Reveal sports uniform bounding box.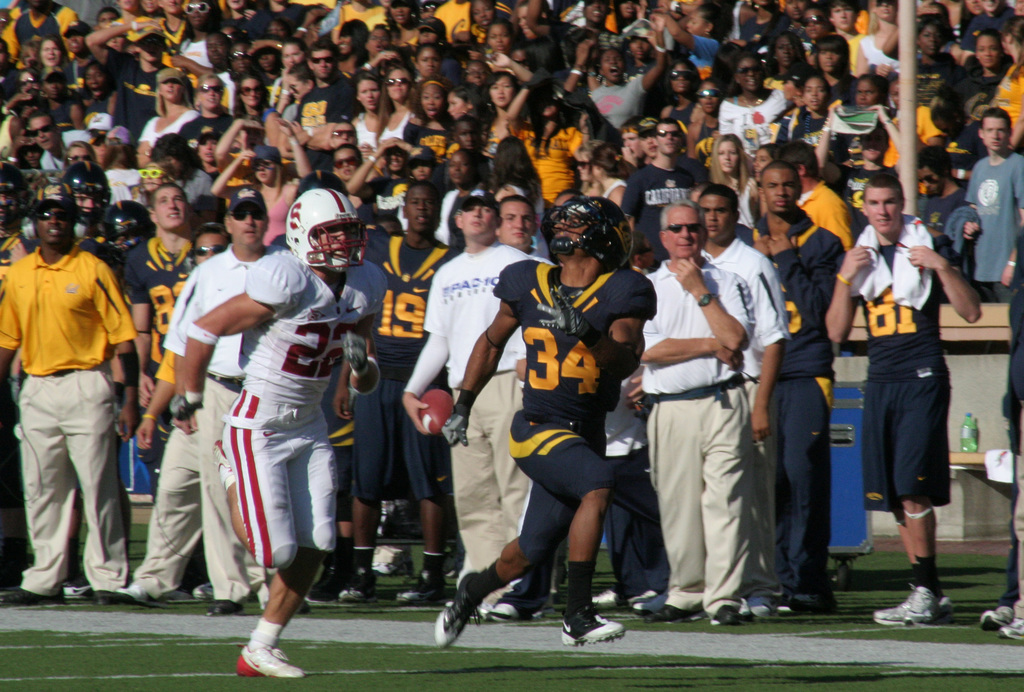
Revealed: Rect(126, 227, 265, 601).
